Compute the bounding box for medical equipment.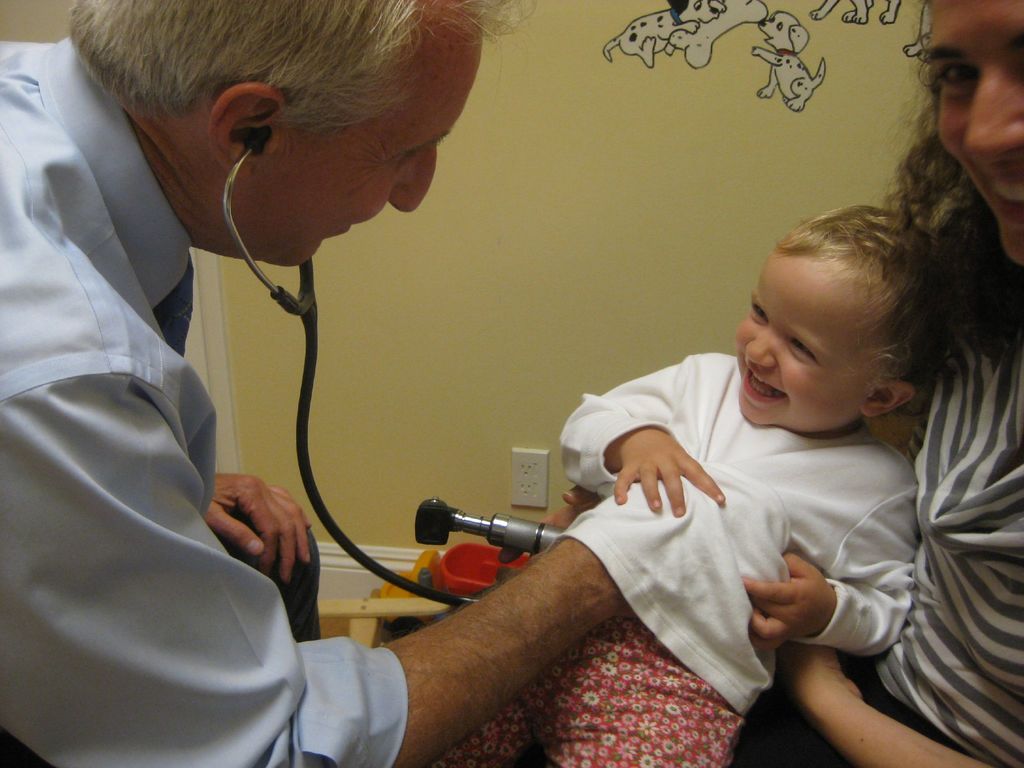
pyautogui.locateOnScreen(408, 490, 563, 561).
